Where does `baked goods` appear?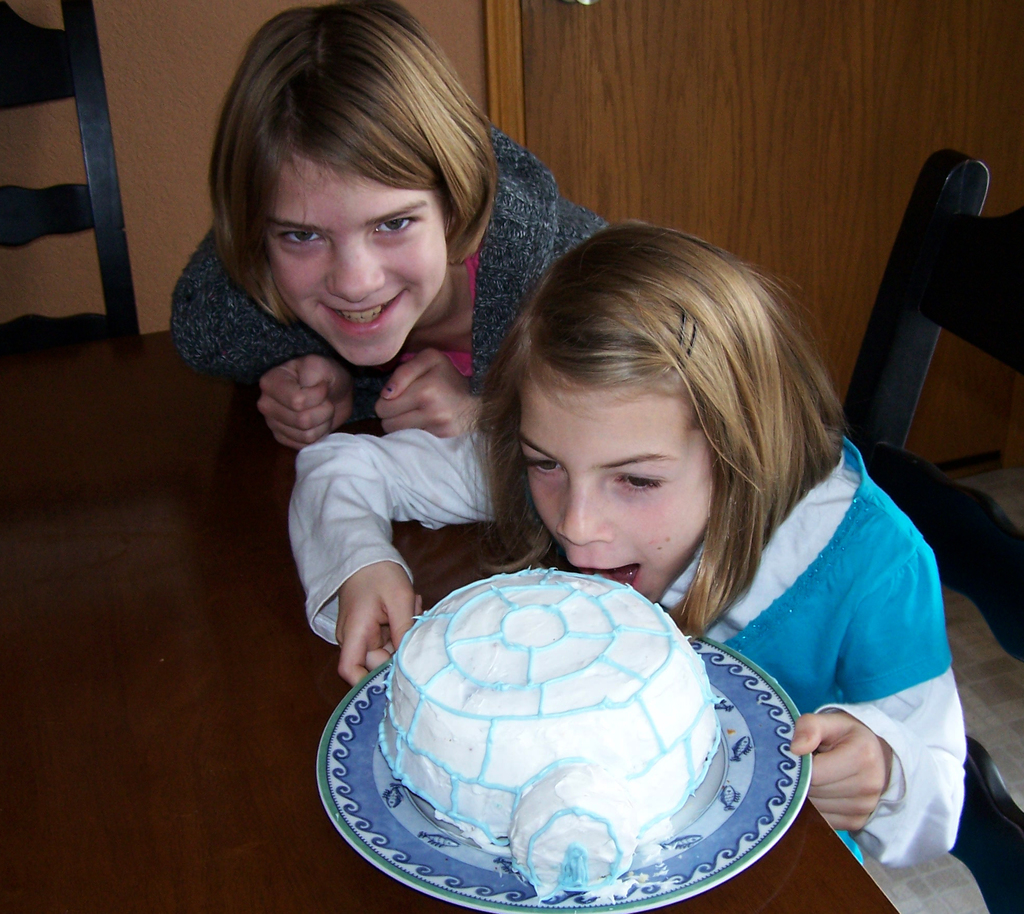
Appears at region(337, 589, 776, 911).
